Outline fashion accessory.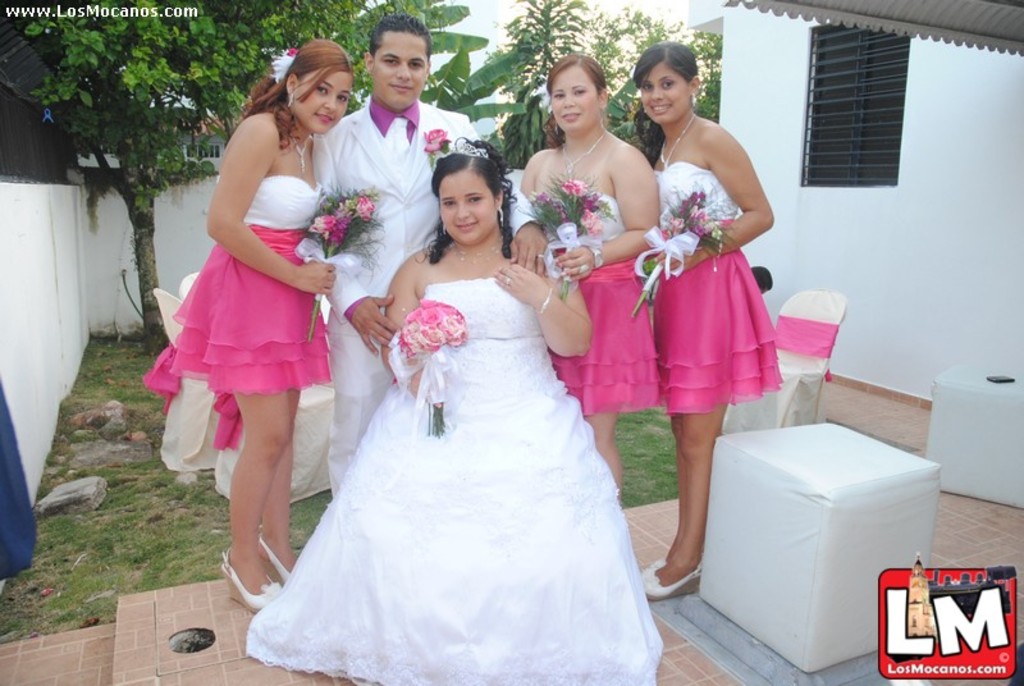
Outline: bbox=(257, 532, 292, 593).
